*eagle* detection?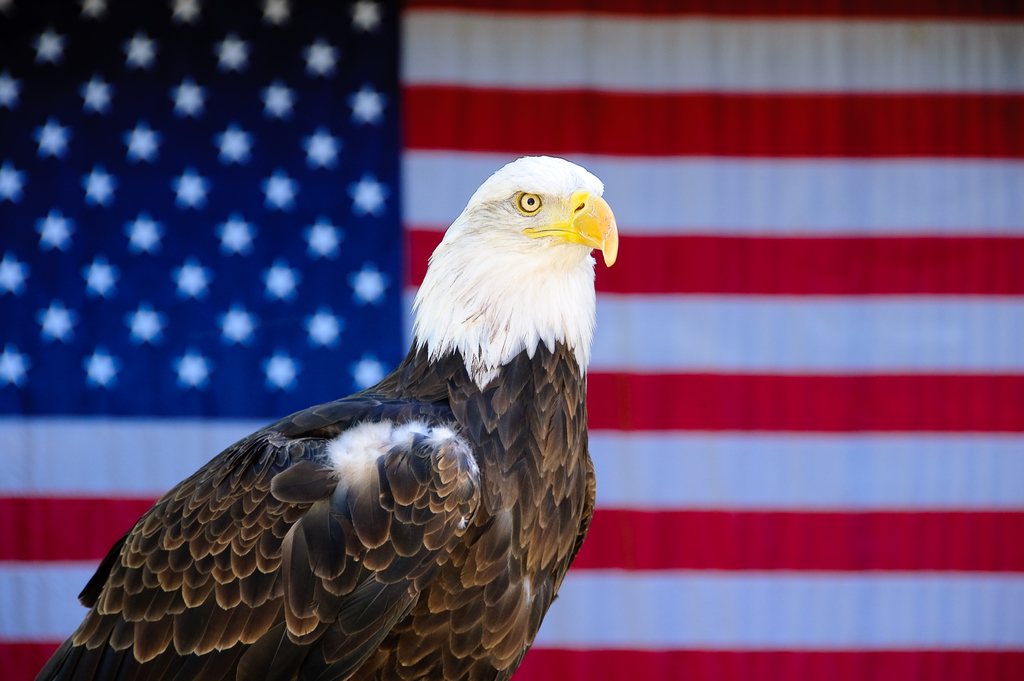
x1=40 y1=157 x2=616 y2=680
